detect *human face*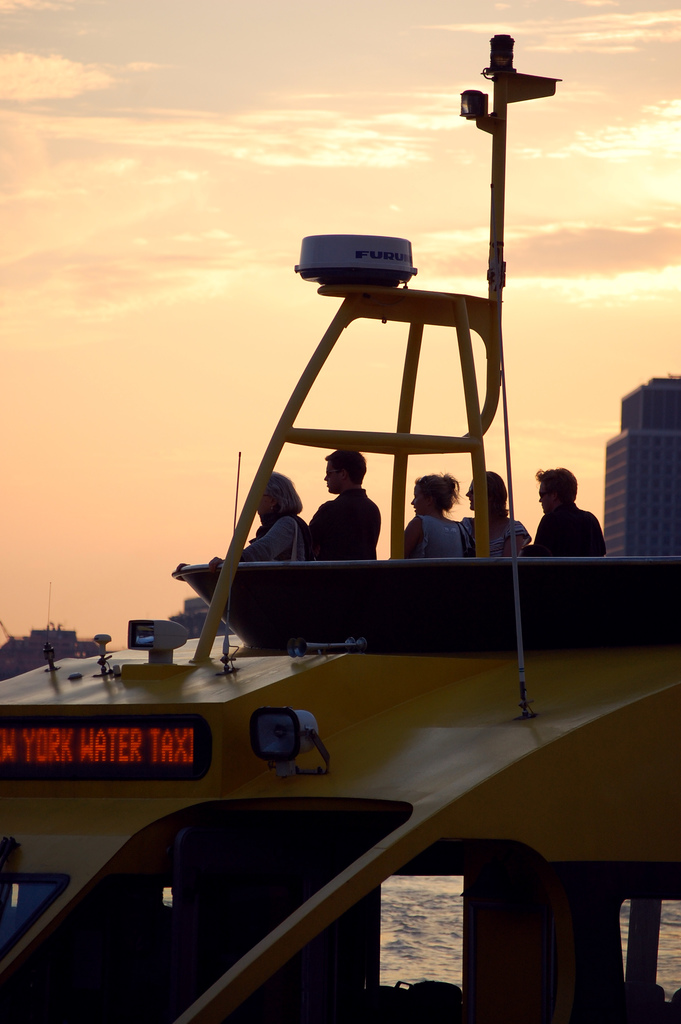
x1=323, y1=461, x2=342, y2=492
